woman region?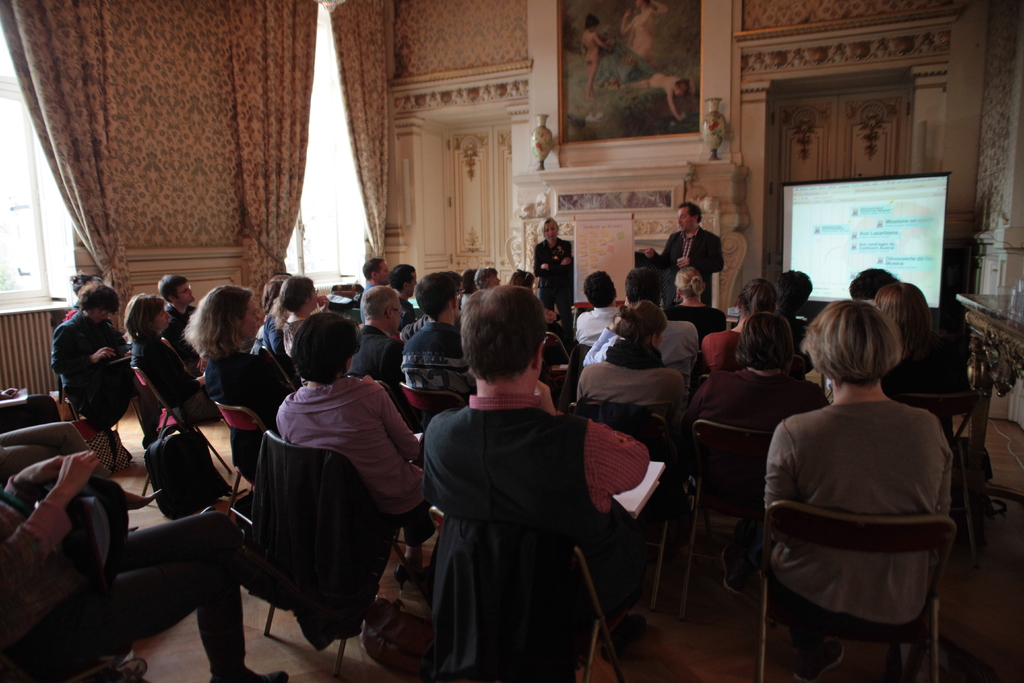
[179,279,297,480]
